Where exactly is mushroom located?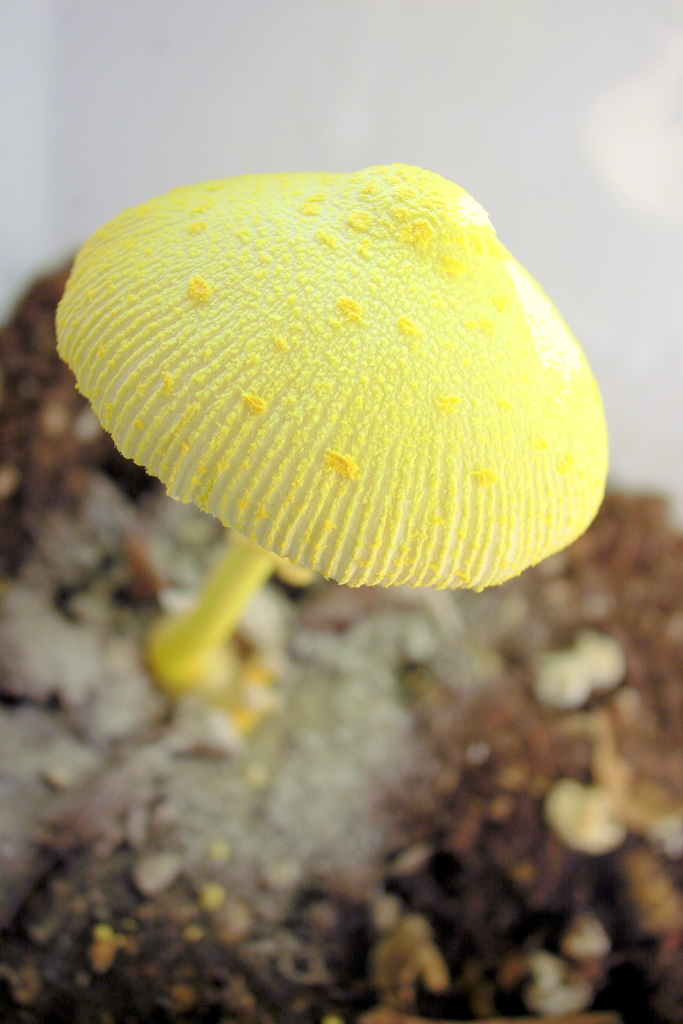
Its bounding box is 531/783/619/849.
